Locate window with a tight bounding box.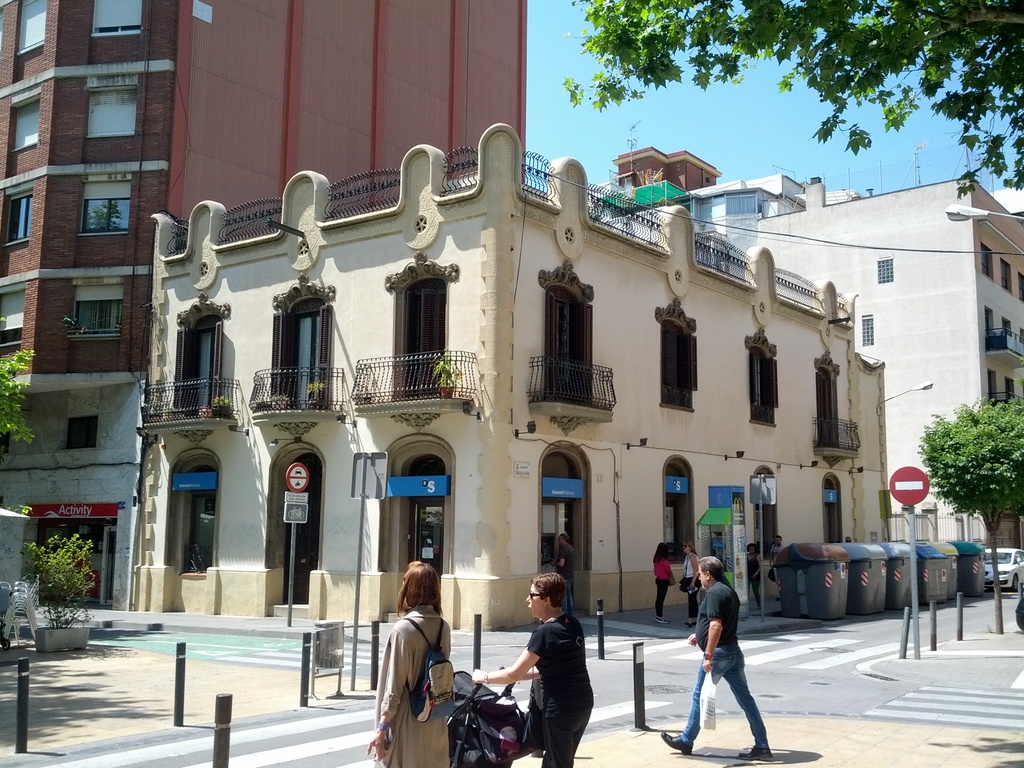
box=[979, 241, 994, 284].
